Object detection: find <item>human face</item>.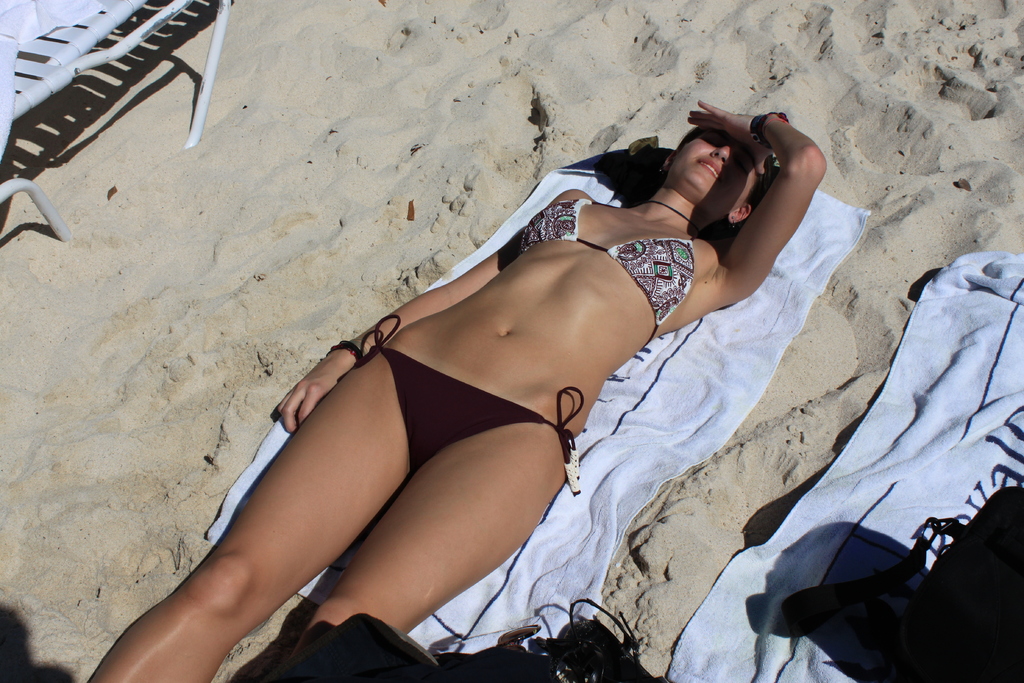
rect(670, 129, 760, 204).
